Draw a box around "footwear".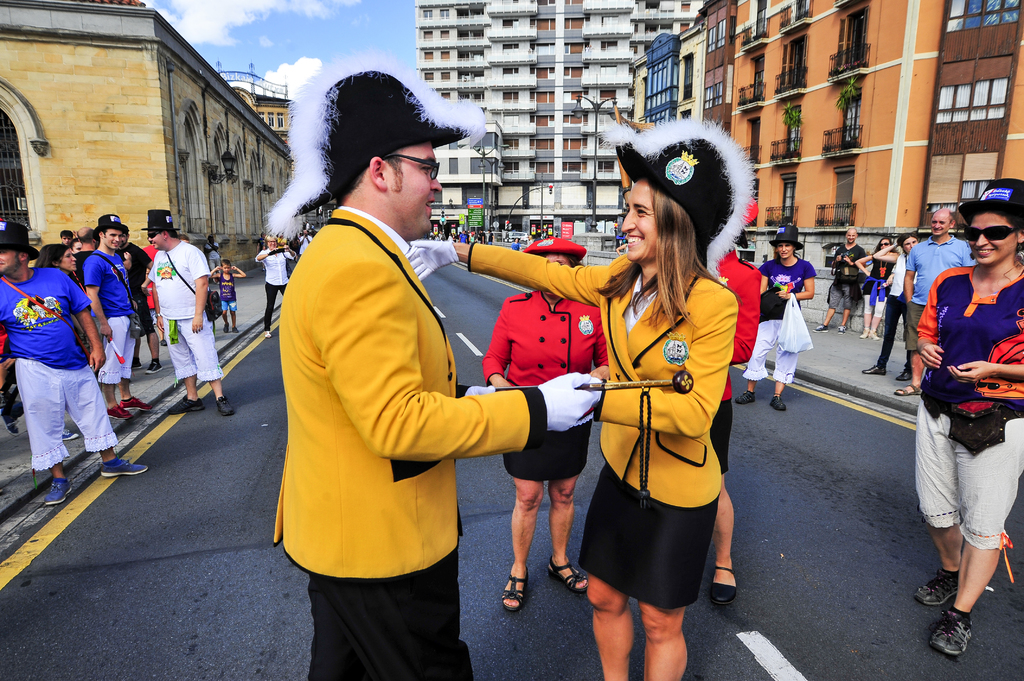
x1=0, y1=406, x2=24, y2=438.
